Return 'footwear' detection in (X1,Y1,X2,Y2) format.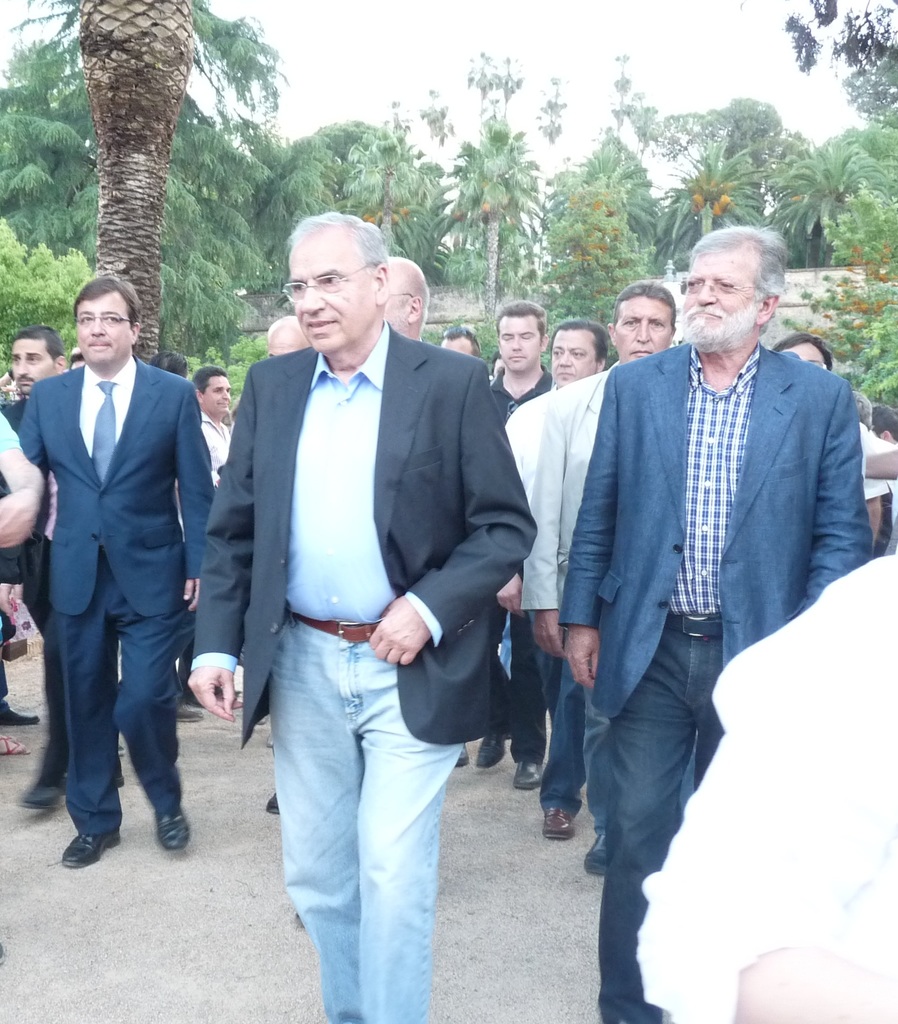
(151,807,188,852).
